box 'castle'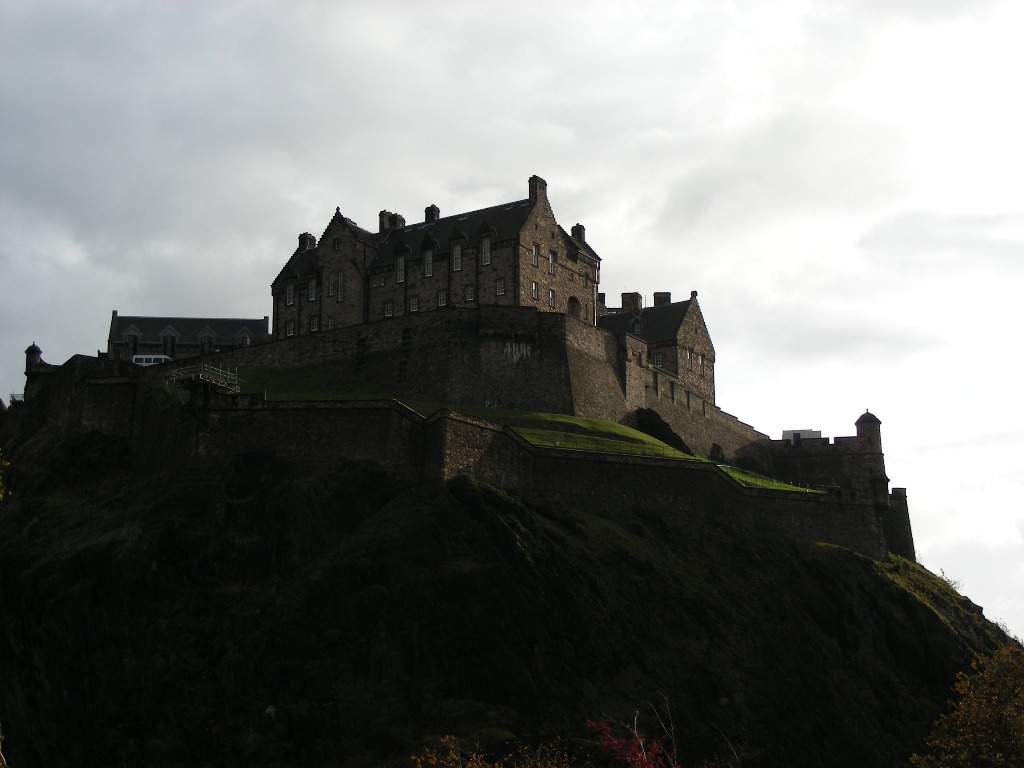
(108, 142, 896, 581)
